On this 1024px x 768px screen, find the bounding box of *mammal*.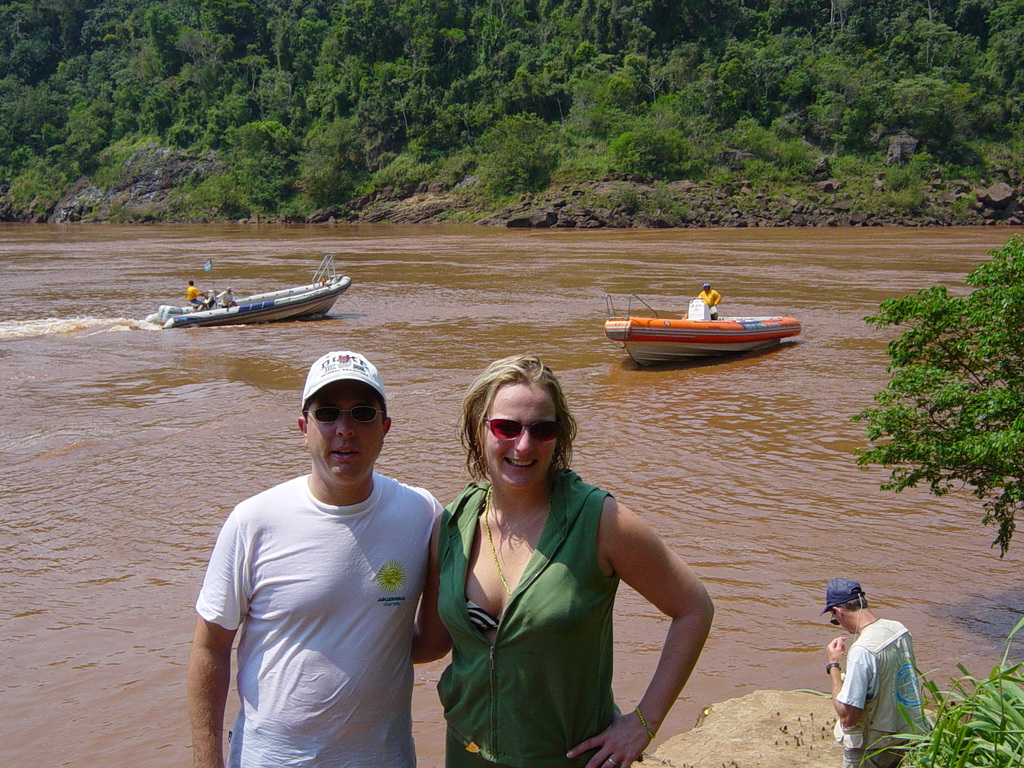
Bounding box: pyautogui.locateOnScreen(689, 282, 722, 321).
